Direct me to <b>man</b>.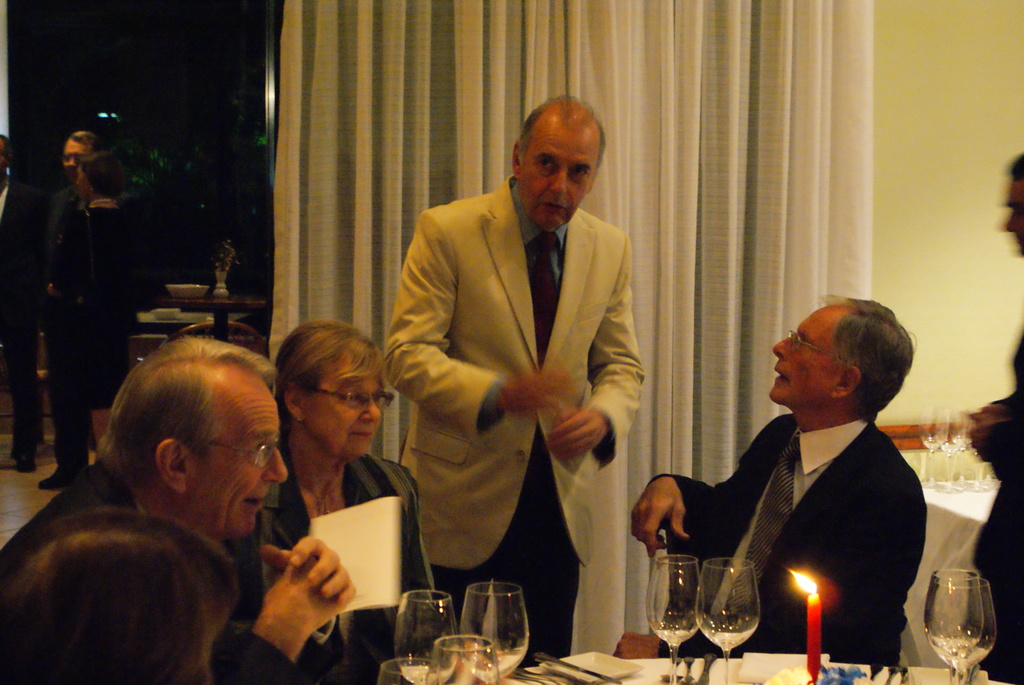
Direction: (395,95,646,663).
